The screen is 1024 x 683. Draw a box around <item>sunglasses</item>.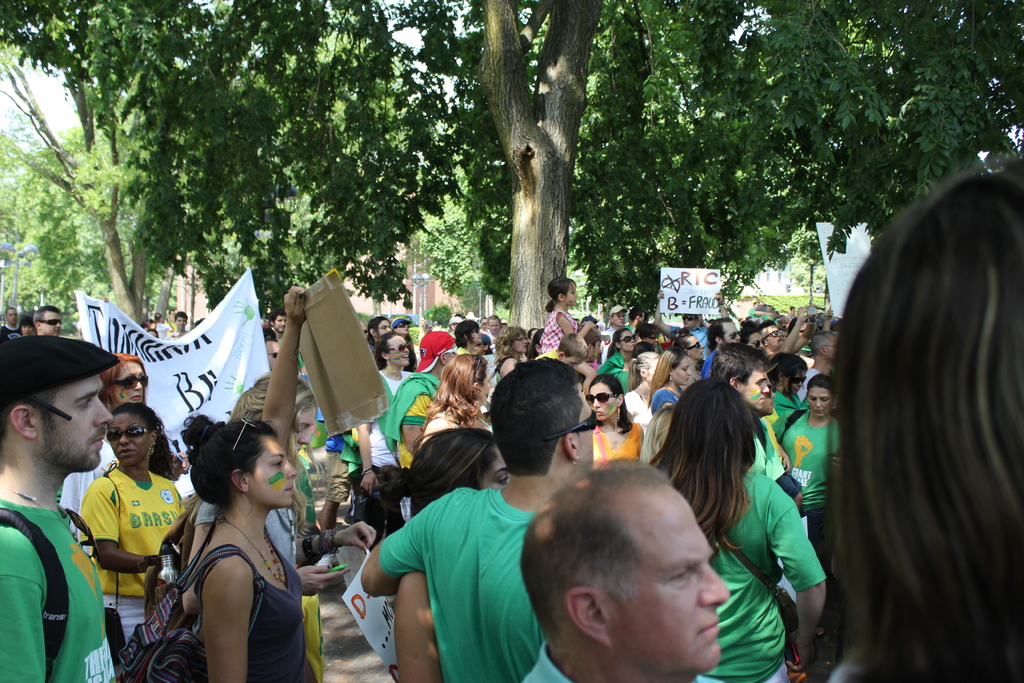
396,320,409,329.
